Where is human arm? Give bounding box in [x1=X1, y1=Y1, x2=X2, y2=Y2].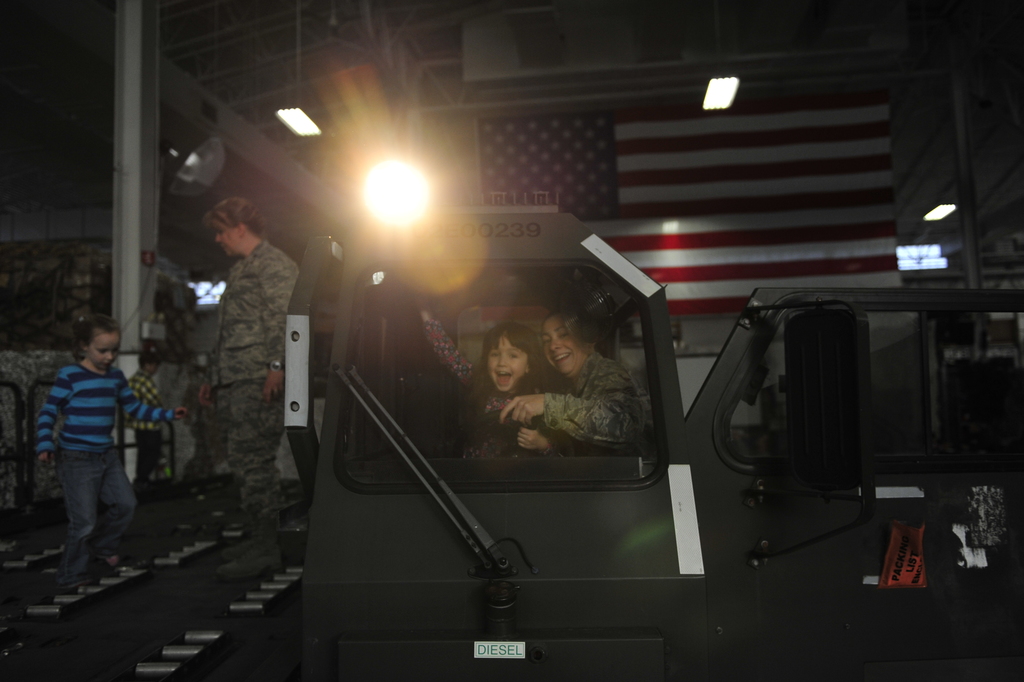
[x1=415, y1=278, x2=491, y2=414].
